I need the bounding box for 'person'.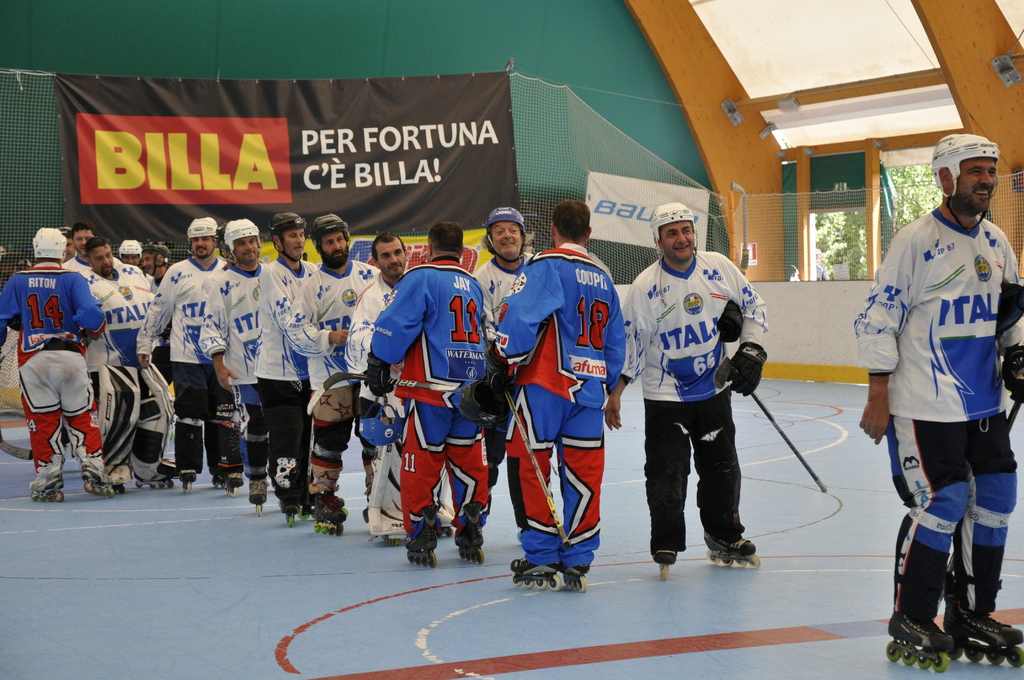
Here it is: 2,222,102,498.
